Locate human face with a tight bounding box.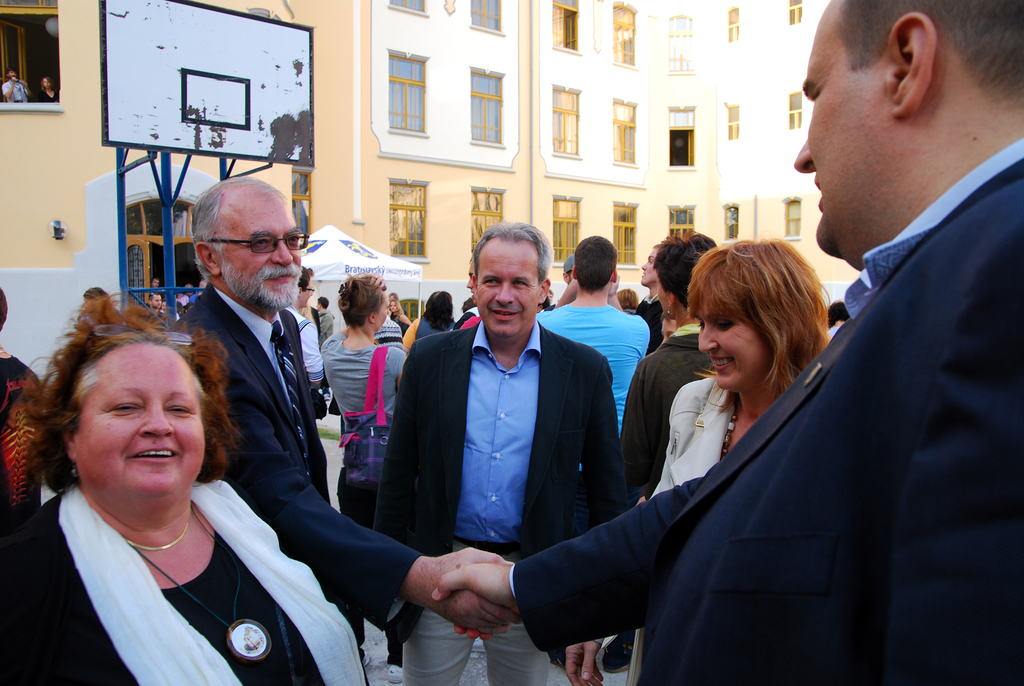
x1=643 y1=245 x2=661 y2=286.
